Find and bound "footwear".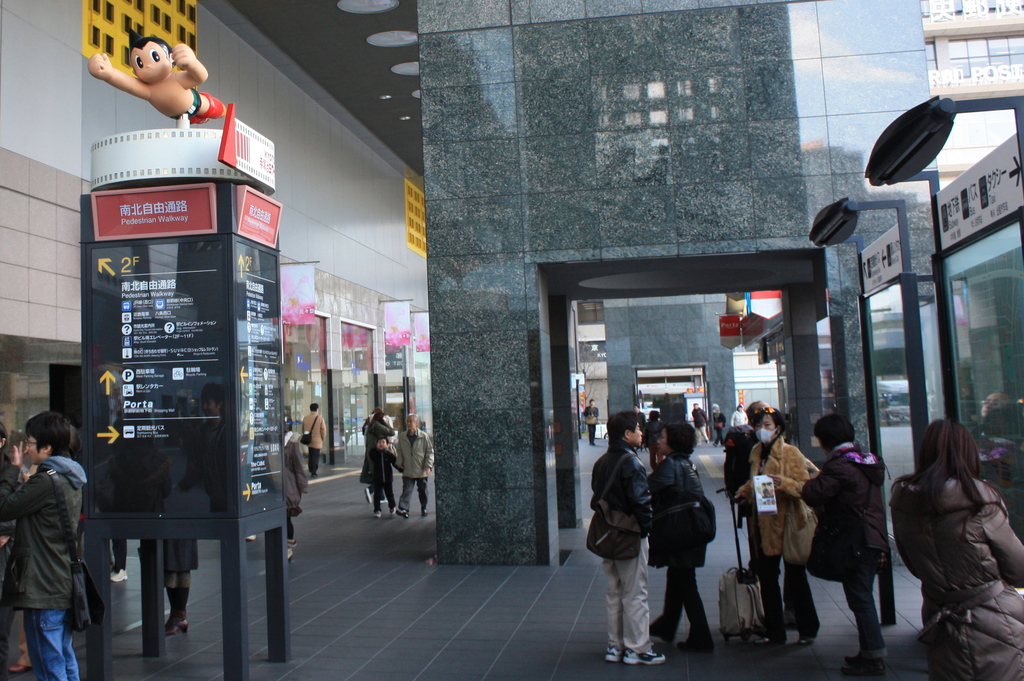
Bound: <region>373, 504, 383, 522</region>.
